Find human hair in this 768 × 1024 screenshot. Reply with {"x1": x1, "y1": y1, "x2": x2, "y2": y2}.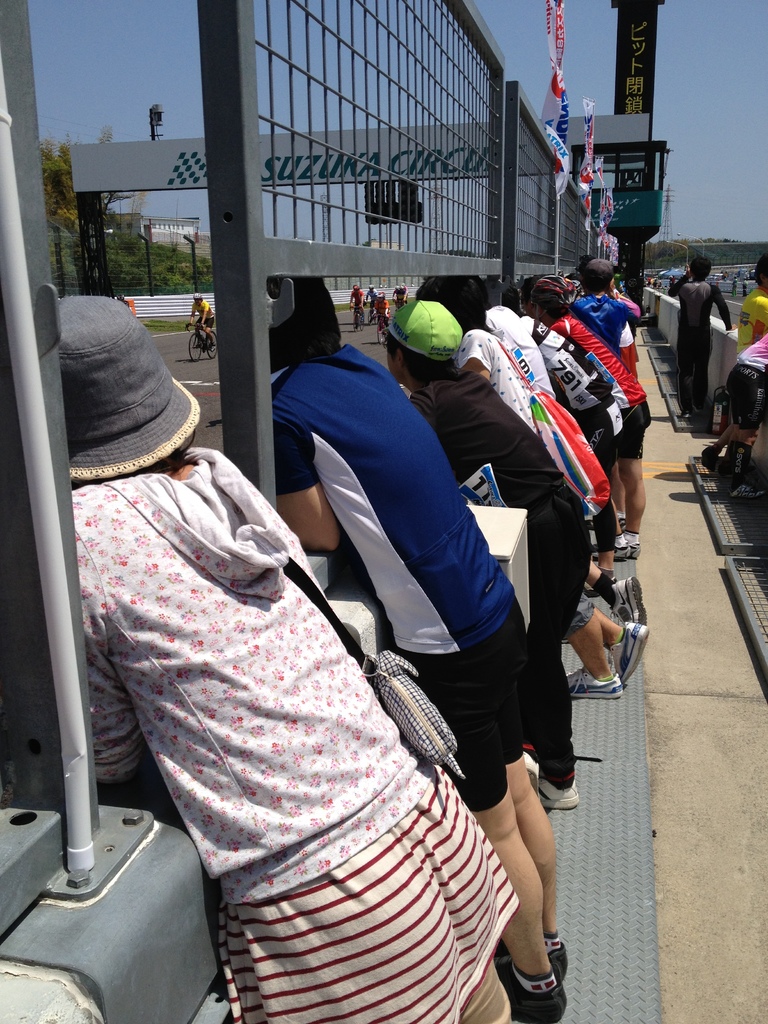
{"x1": 754, "y1": 249, "x2": 767, "y2": 294}.
